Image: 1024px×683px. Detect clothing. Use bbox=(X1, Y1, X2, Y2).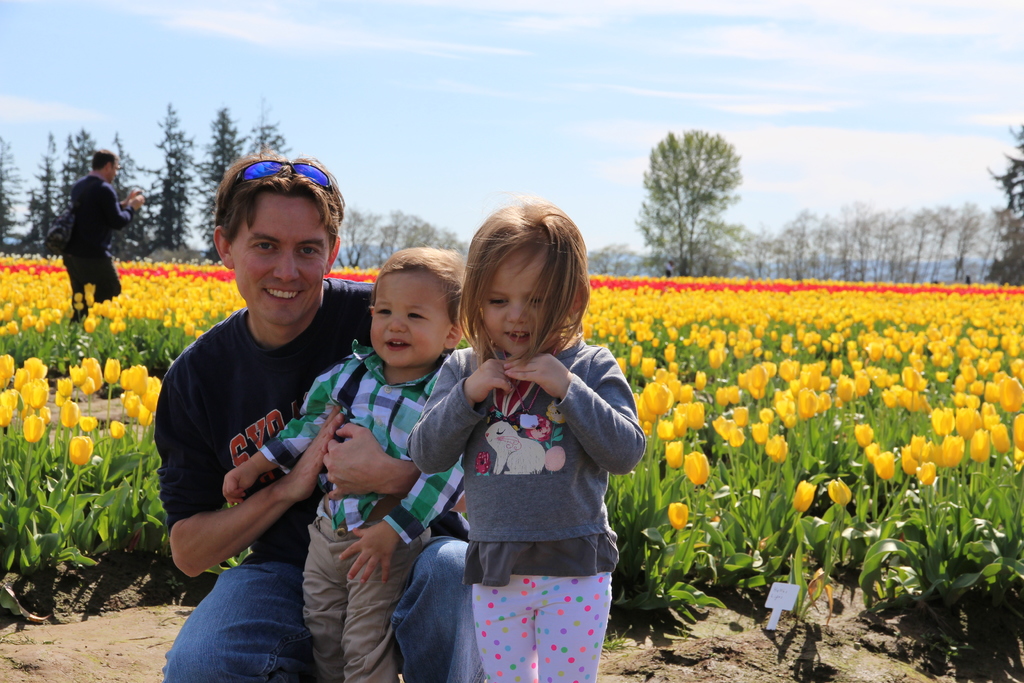
bbox=(257, 336, 467, 546).
